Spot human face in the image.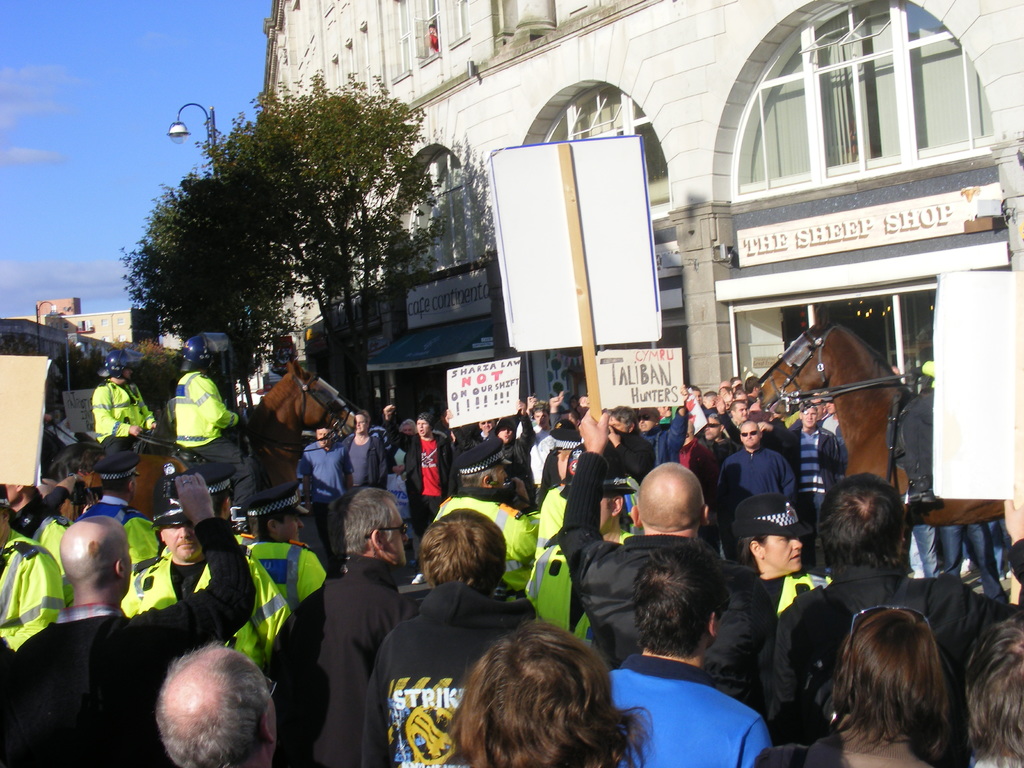
human face found at [764,532,801,576].
